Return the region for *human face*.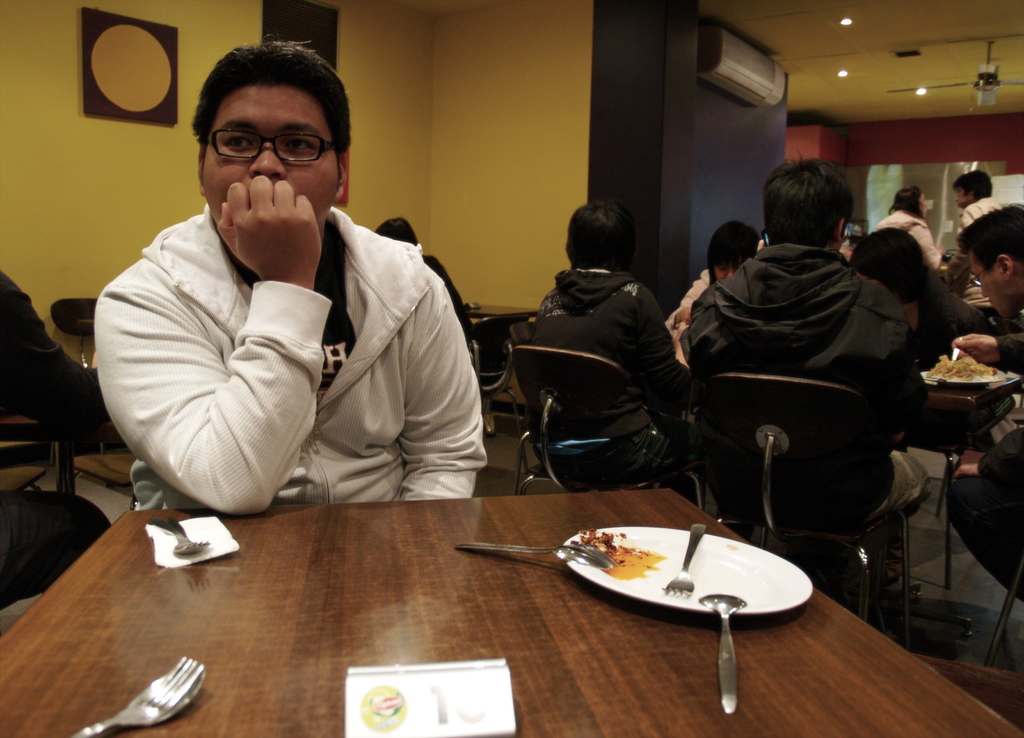
bbox=[970, 243, 1004, 319].
